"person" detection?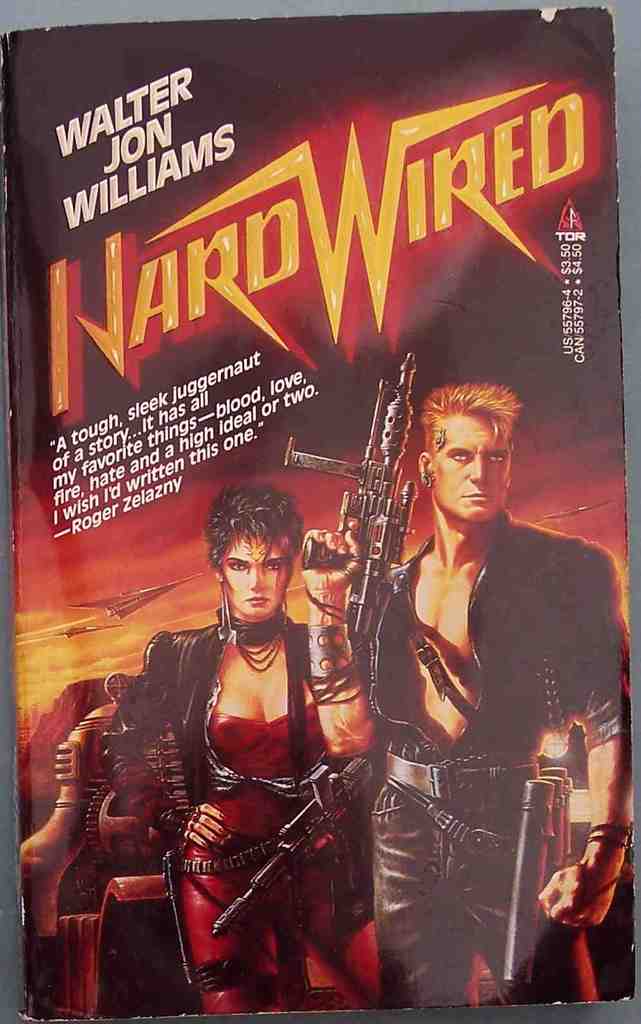
locate(371, 357, 597, 977)
